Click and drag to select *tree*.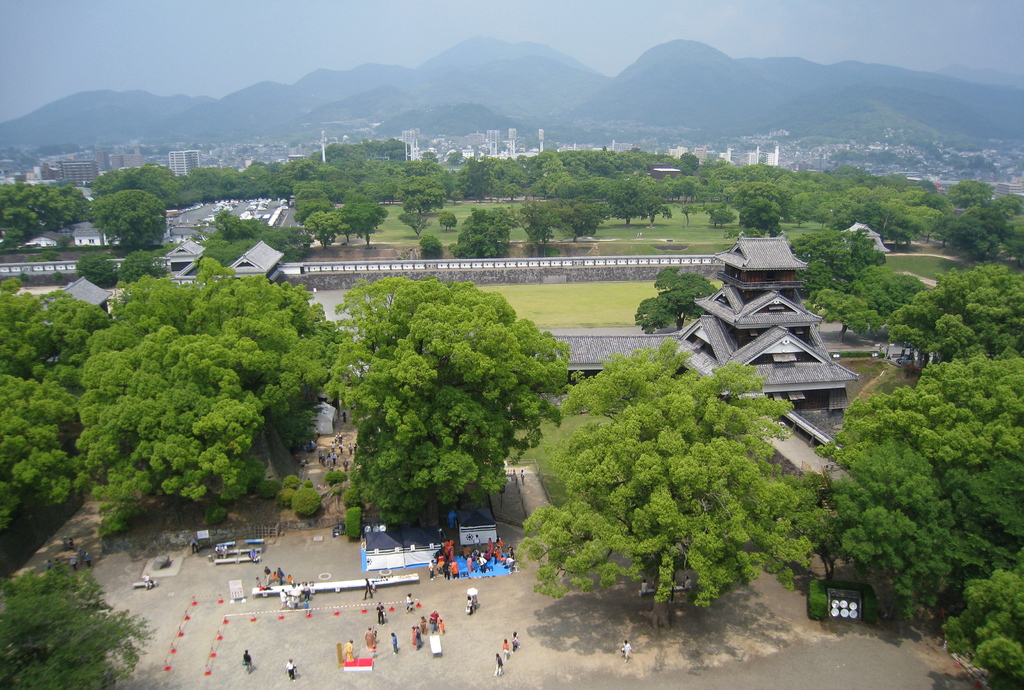
Selection: [left=943, top=538, right=1023, bottom=689].
